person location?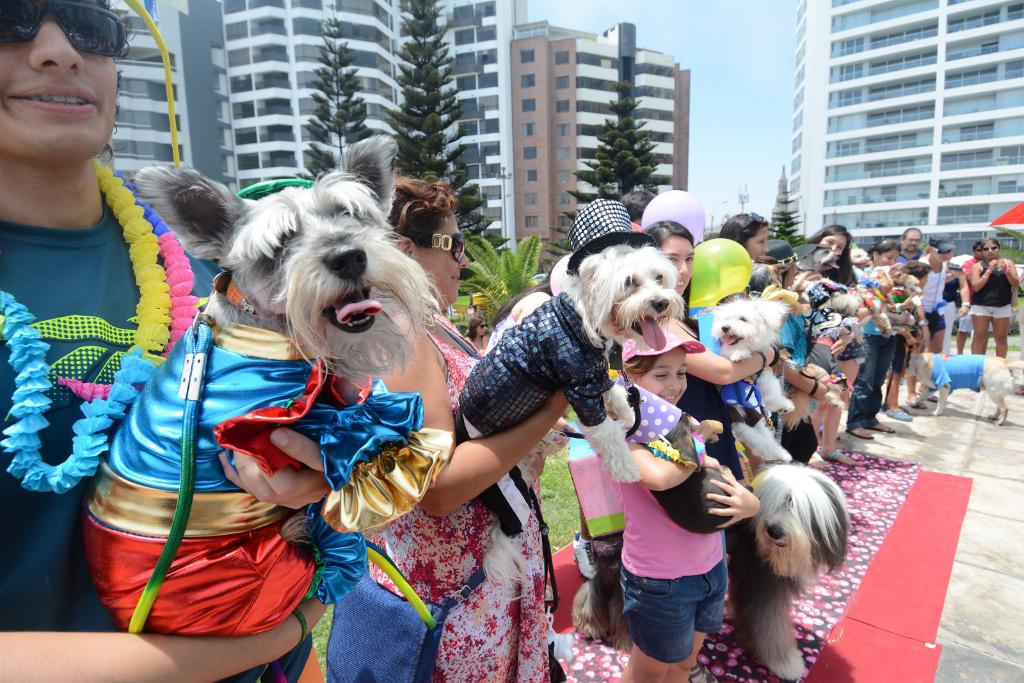
box=[330, 179, 572, 682]
